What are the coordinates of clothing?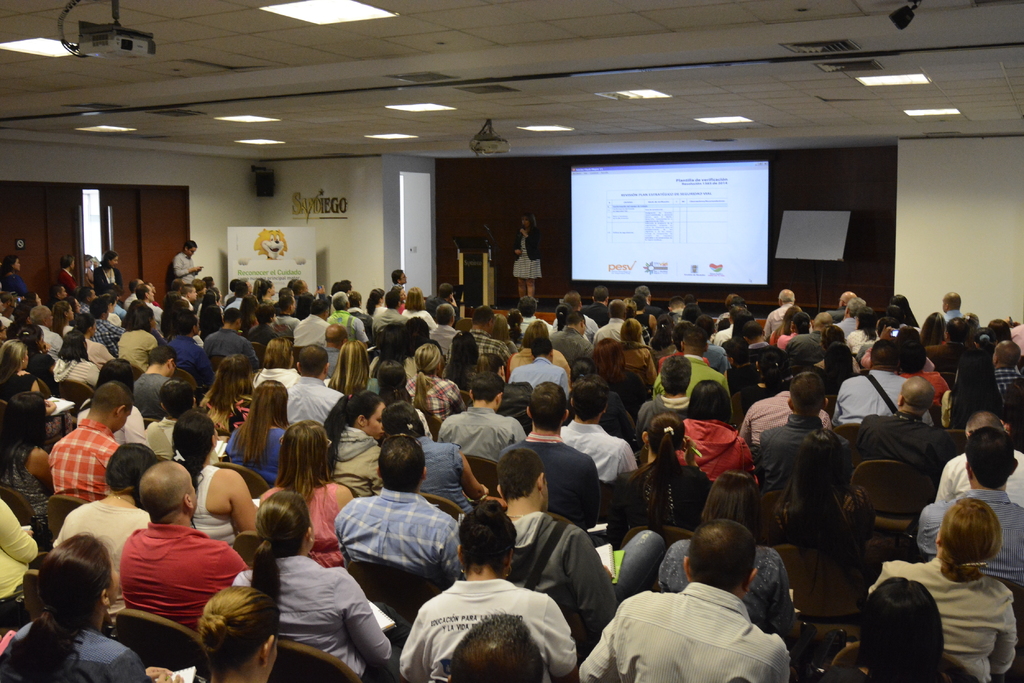
{"x1": 127, "y1": 522, "x2": 253, "y2": 629}.
